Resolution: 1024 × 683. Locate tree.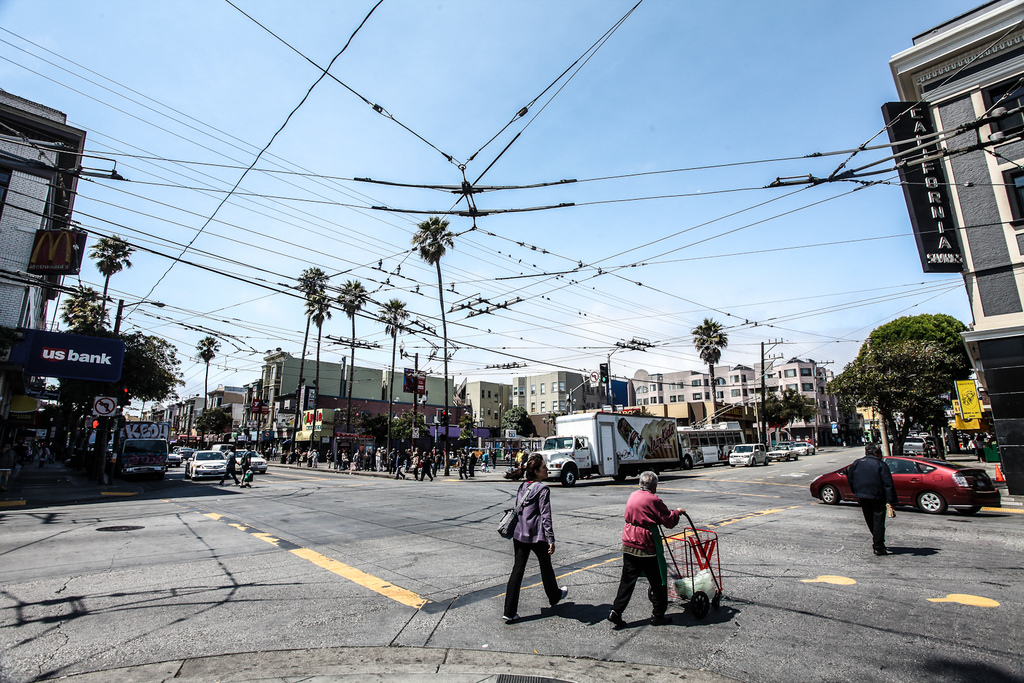
458:416:477:449.
